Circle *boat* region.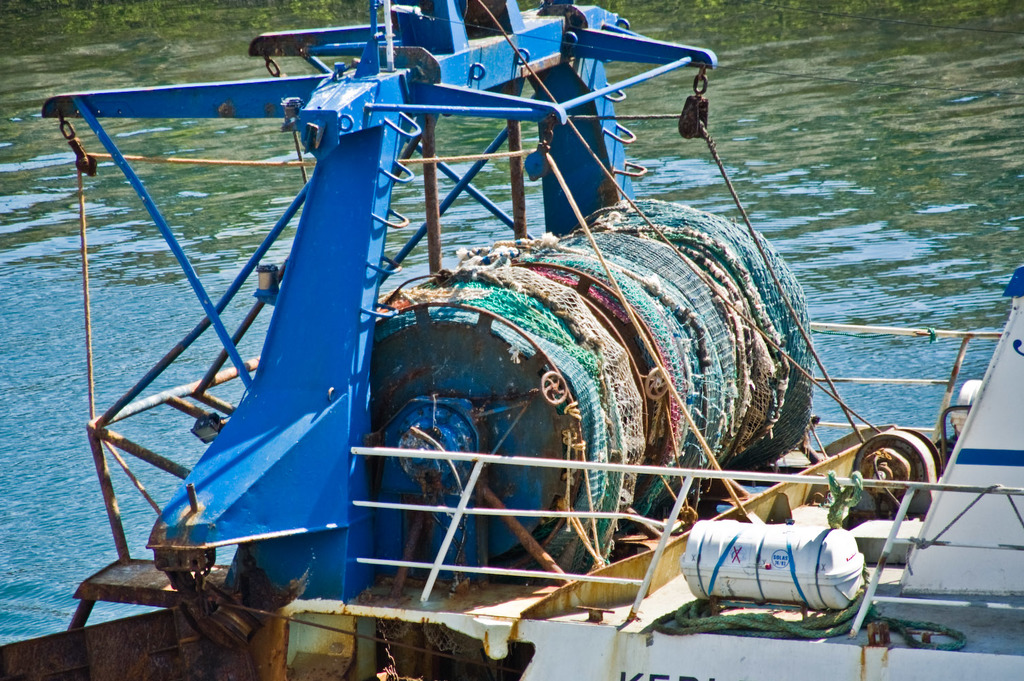
Region: left=6, top=0, right=932, bottom=660.
